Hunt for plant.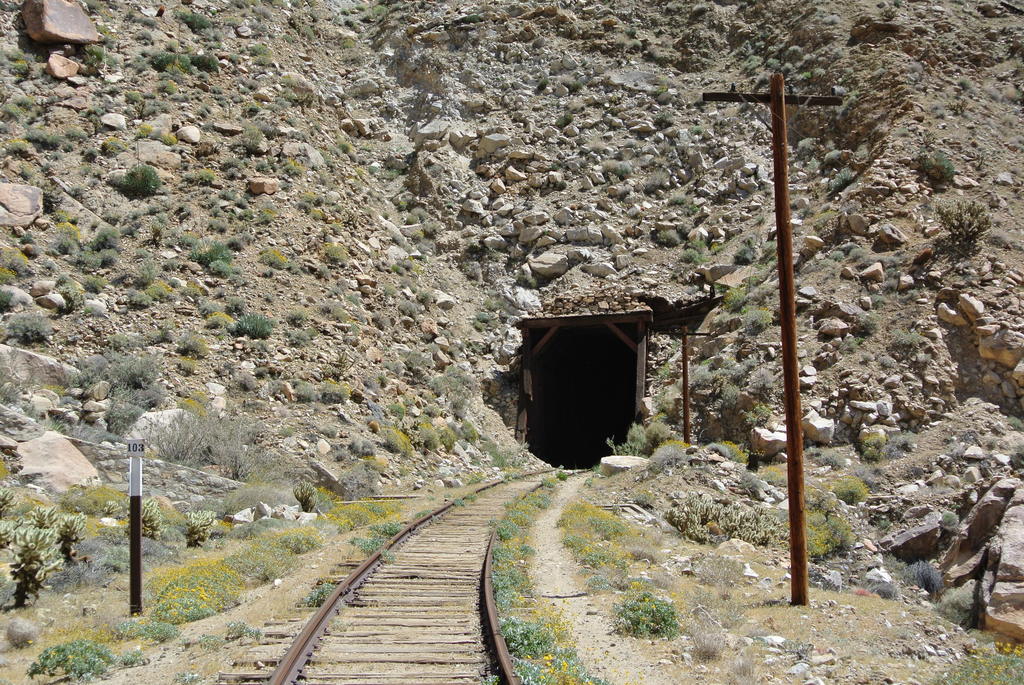
Hunted down at {"left": 636, "top": 210, "right": 644, "bottom": 226}.
